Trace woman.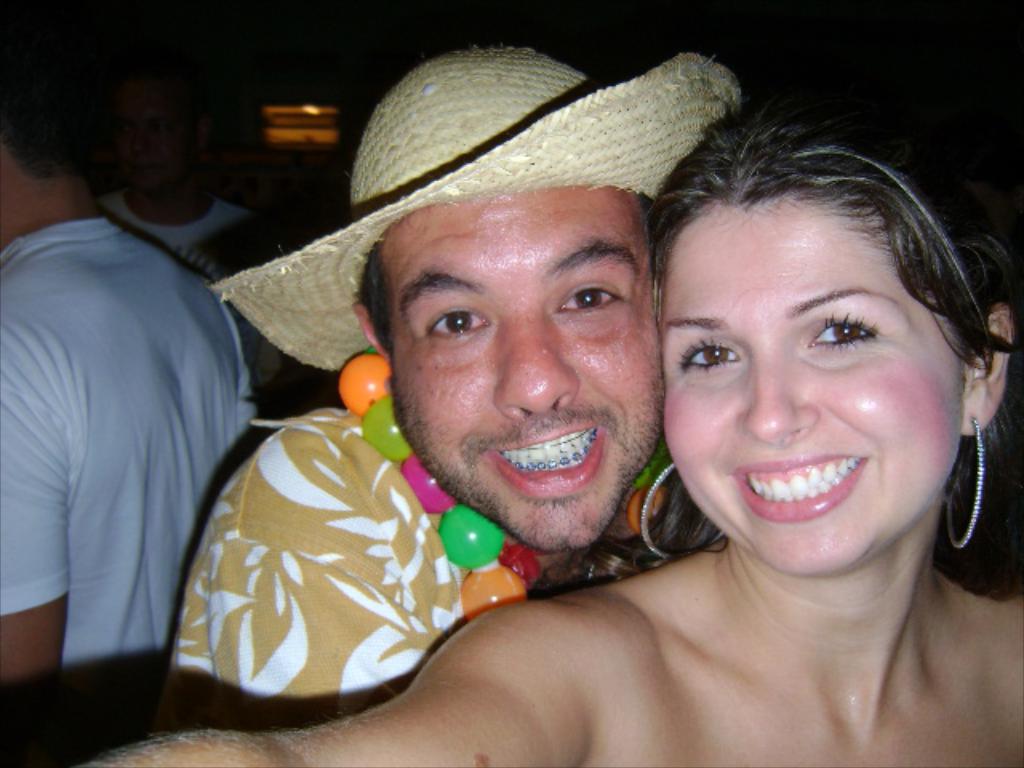
Traced to (x1=67, y1=85, x2=1022, y2=766).
